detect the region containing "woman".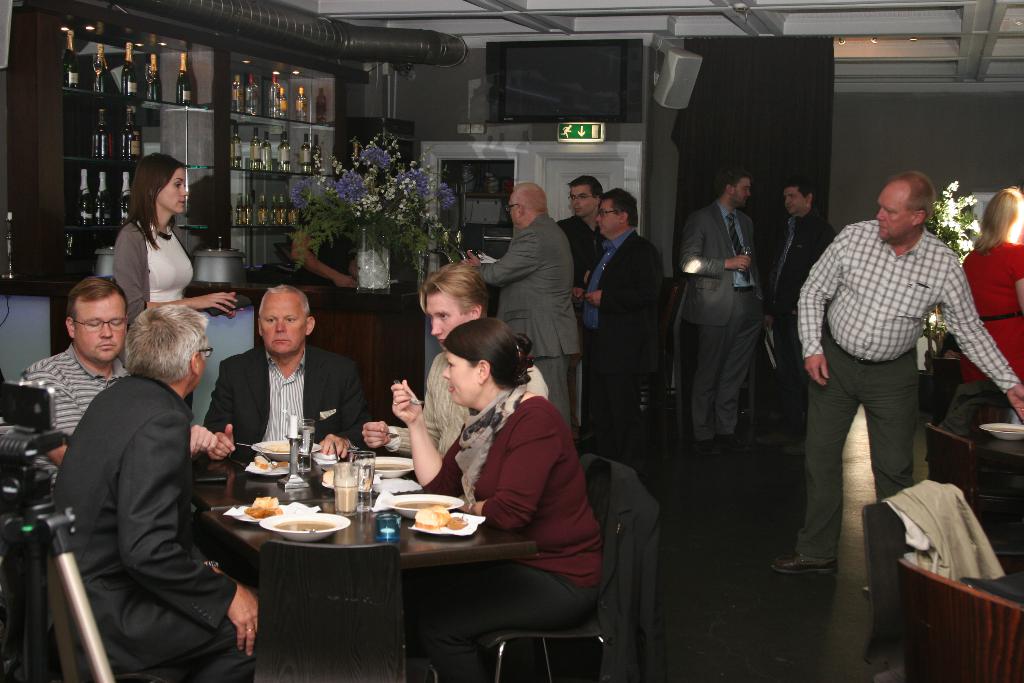
[384,320,599,682].
